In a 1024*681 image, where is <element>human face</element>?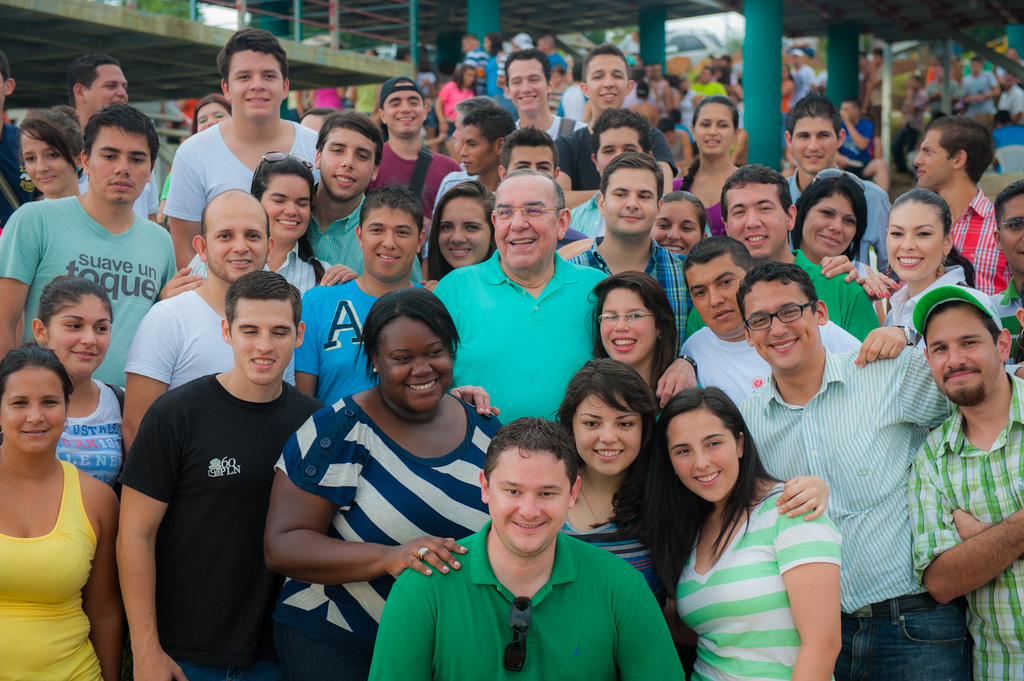
<region>320, 131, 373, 201</region>.
